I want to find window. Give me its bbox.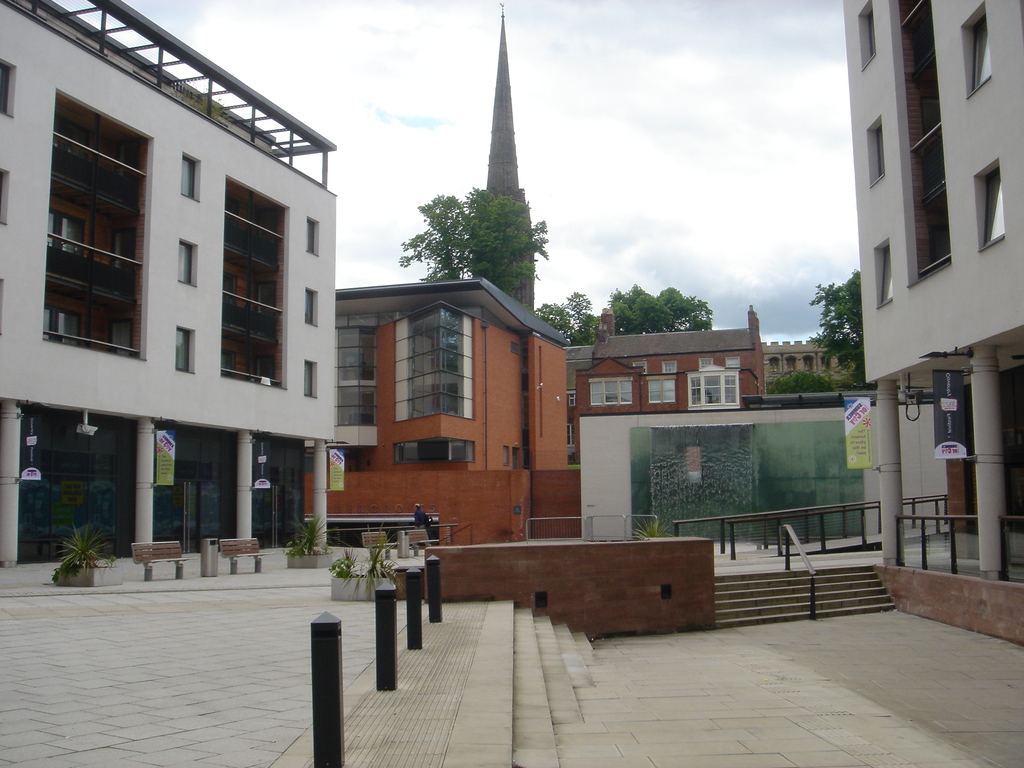
pyautogui.locateOnScreen(963, 7, 992, 86).
